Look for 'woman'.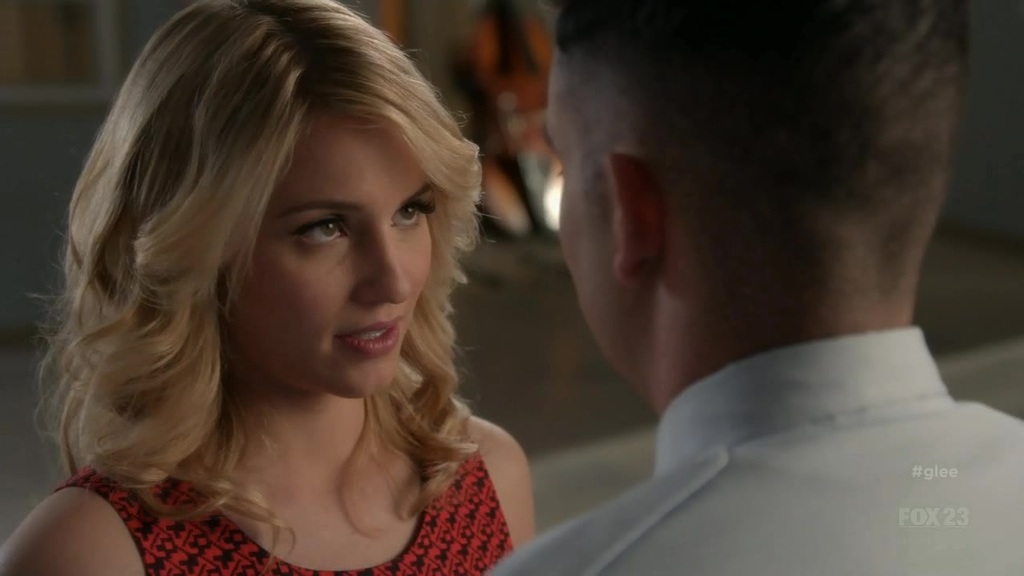
Found: [24,16,570,559].
